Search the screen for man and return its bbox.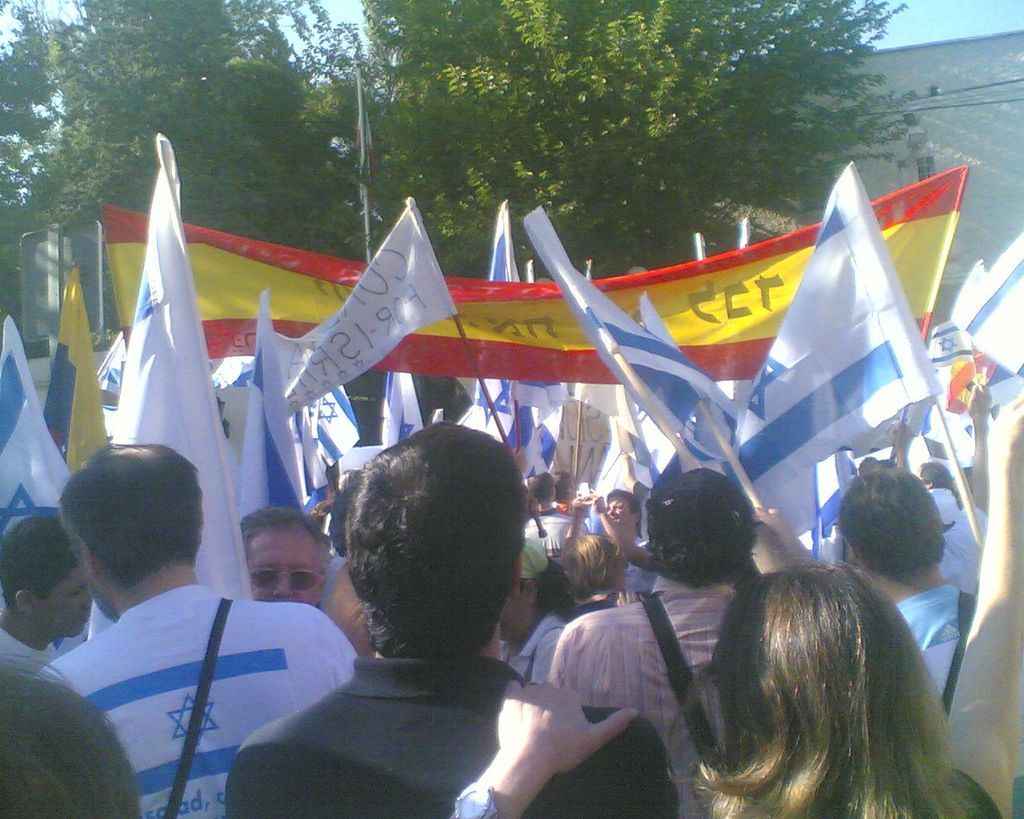
Found: <bbox>222, 419, 677, 818</bbox>.
